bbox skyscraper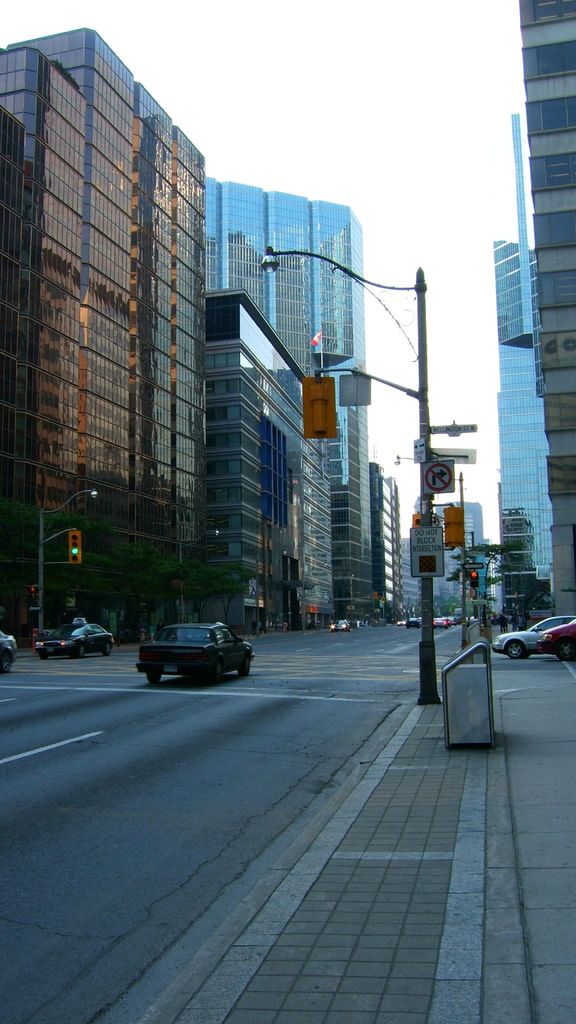
(0,22,204,586)
